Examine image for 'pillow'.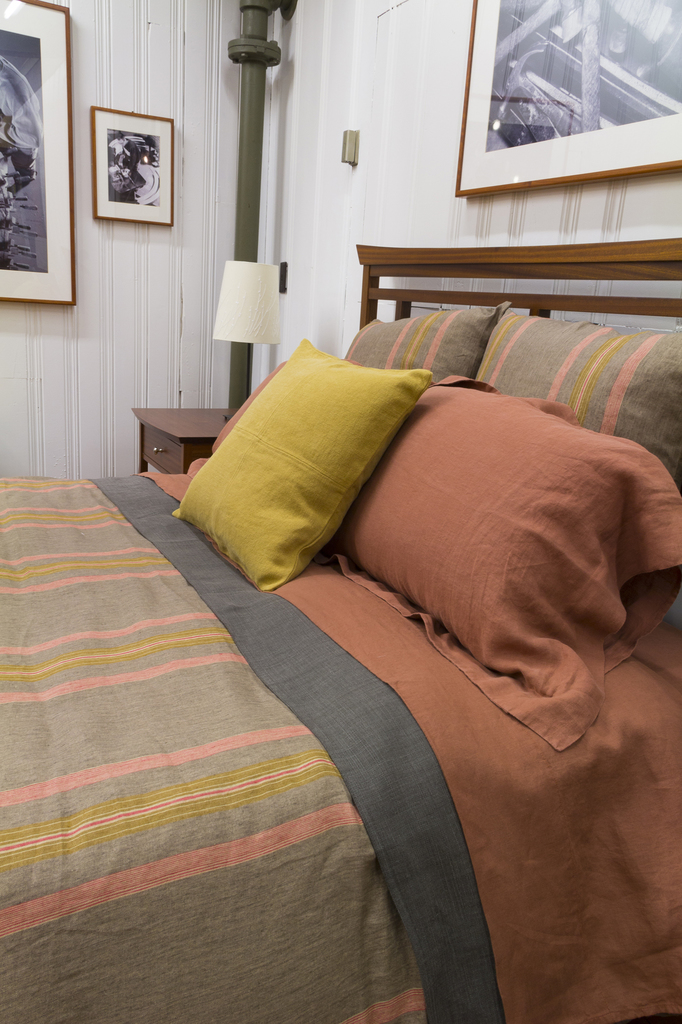
Examination result: x1=344, y1=303, x2=507, y2=394.
